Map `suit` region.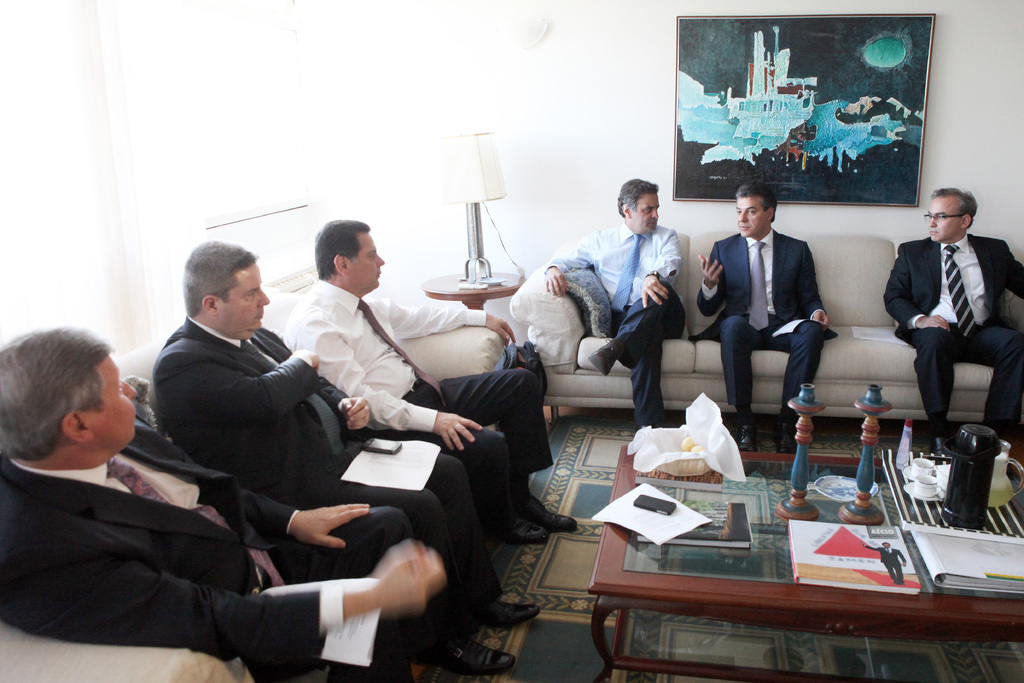
Mapped to box(0, 418, 419, 682).
